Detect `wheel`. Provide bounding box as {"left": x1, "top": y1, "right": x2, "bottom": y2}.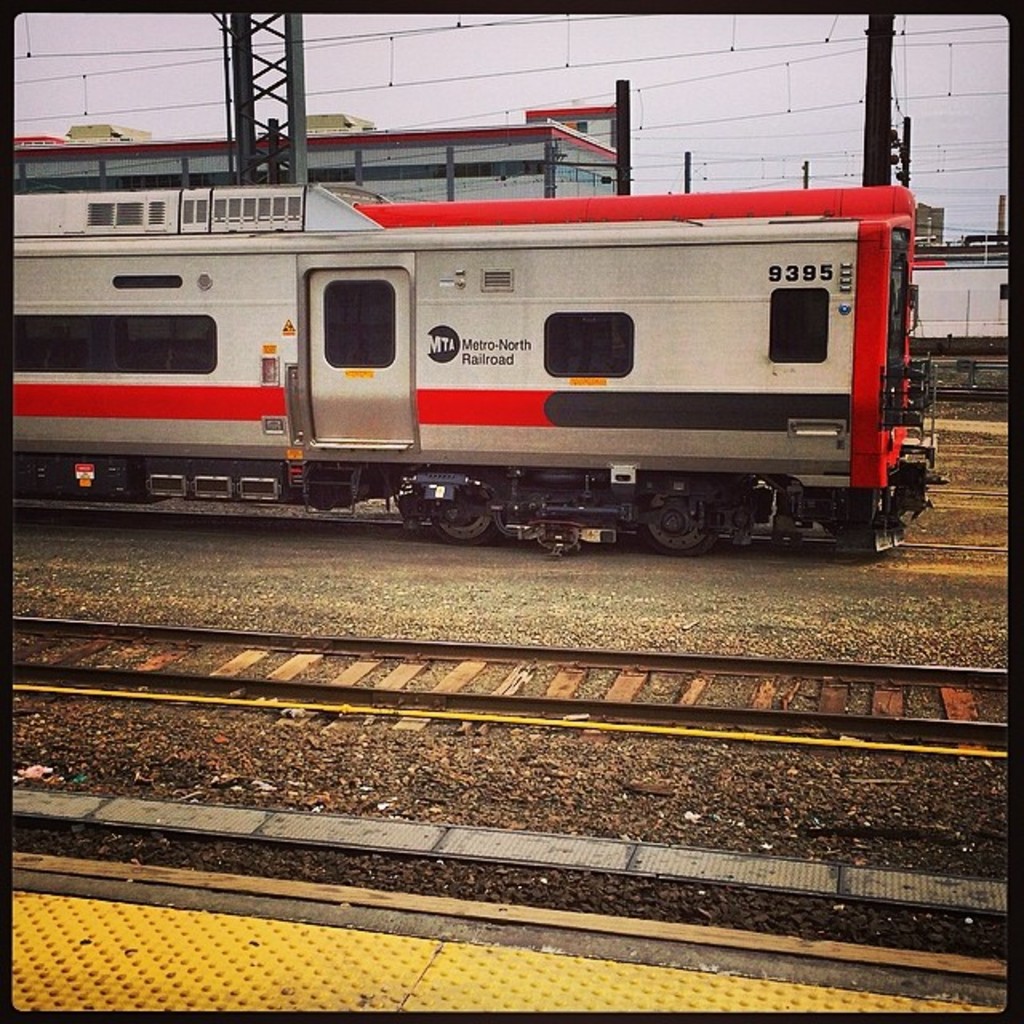
{"left": 621, "top": 469, "right": 739, "bottom": 558}.
